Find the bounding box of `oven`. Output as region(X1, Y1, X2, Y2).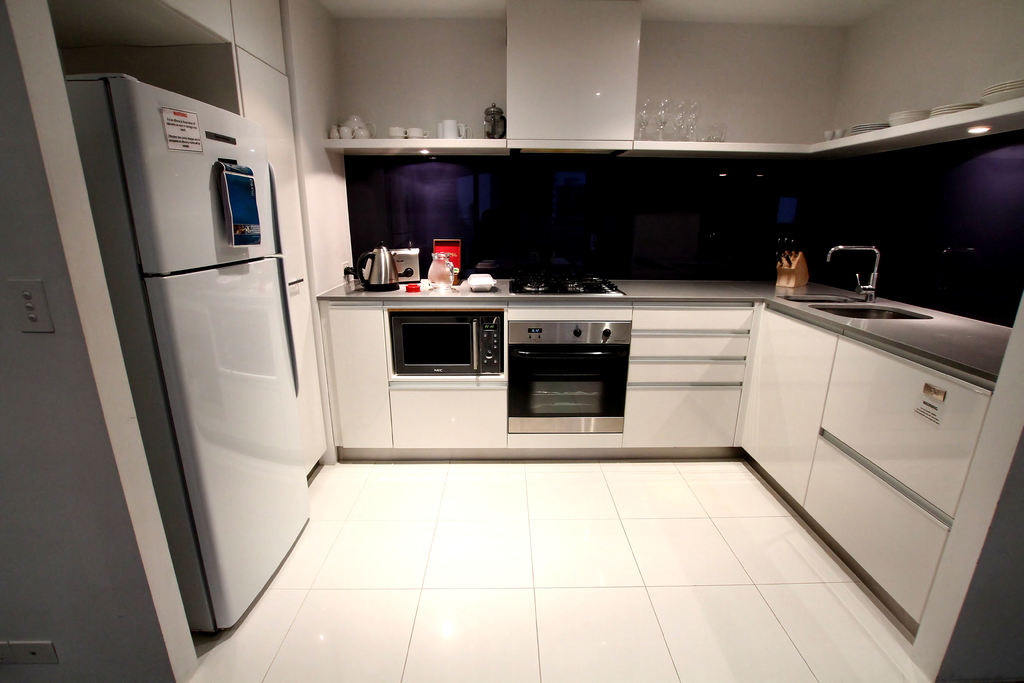
region(507, 320, 630, 433).
